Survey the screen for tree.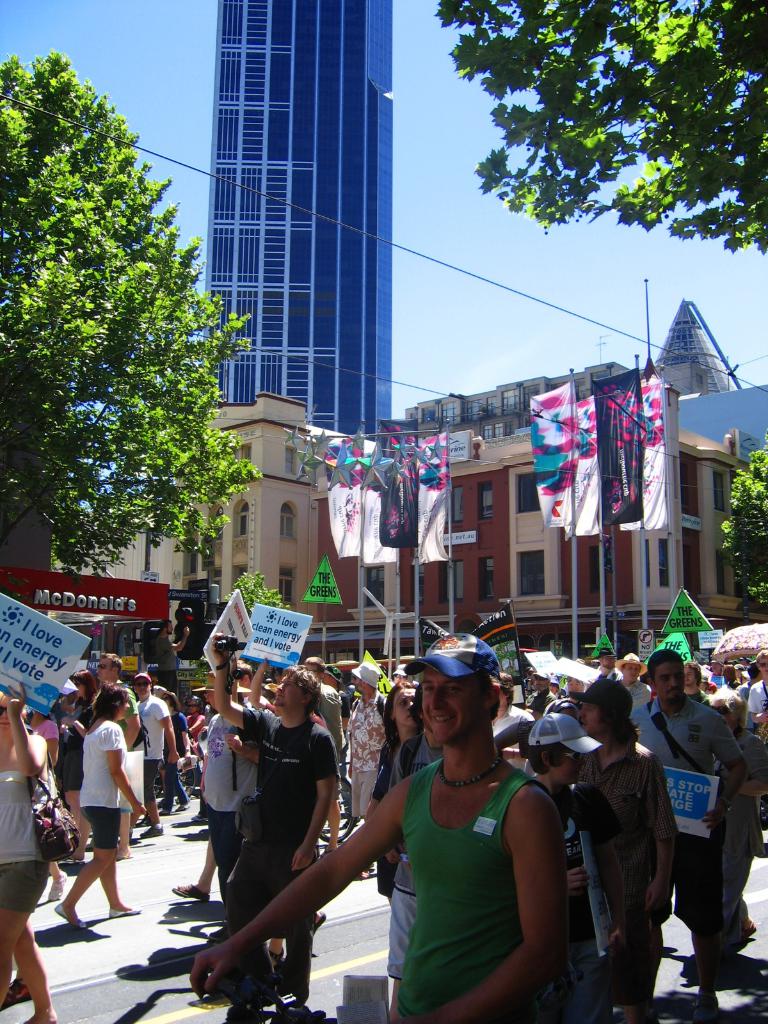
Survey found: bbox(435, 0, 767, 260).
